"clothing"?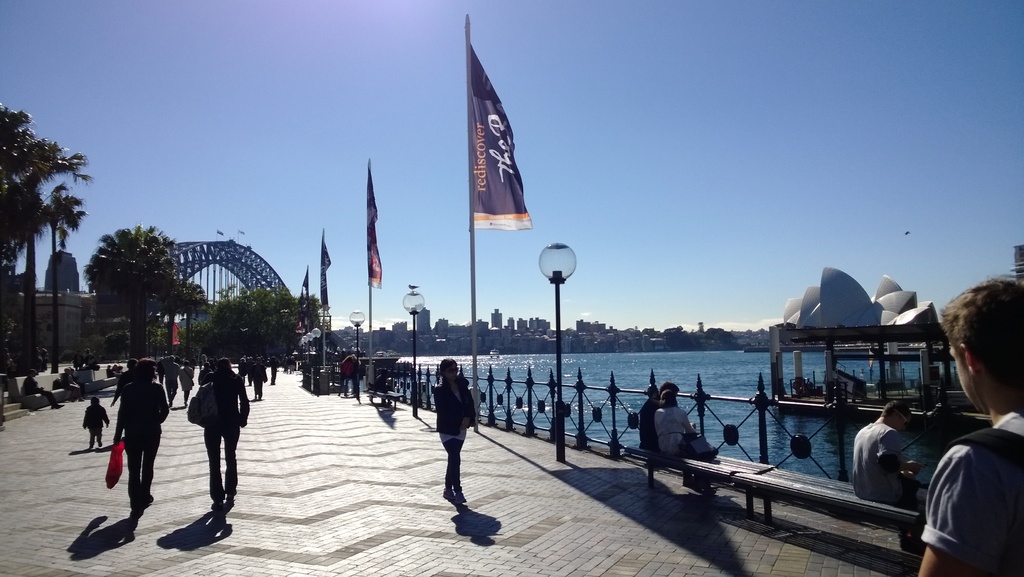
locate(67, 369, 81, 396)
